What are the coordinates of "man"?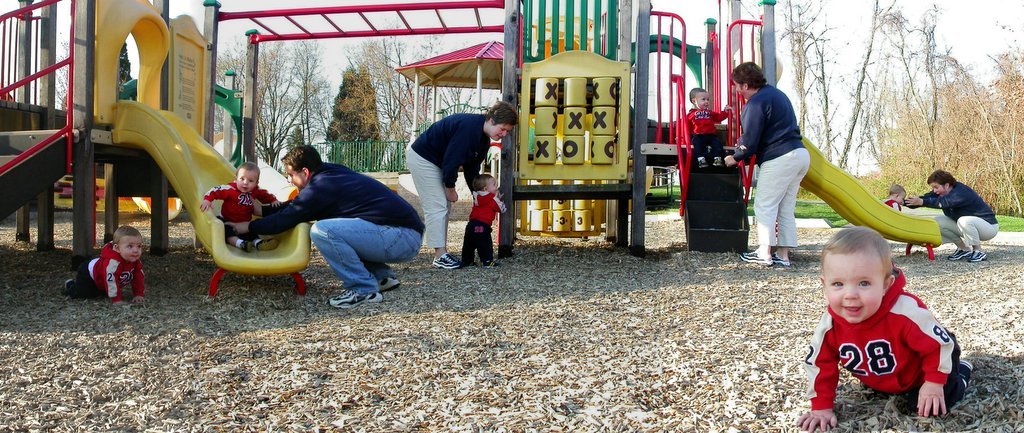
[left=902, top=168, right=994, bottom=261].
